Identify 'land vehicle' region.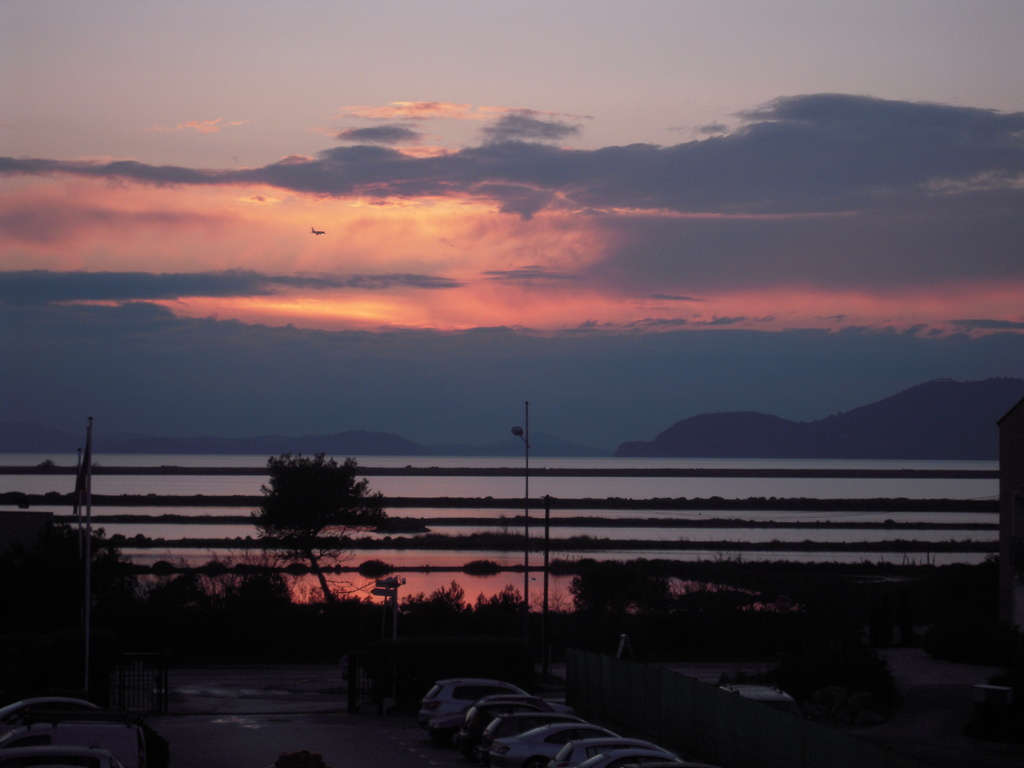
Region: [left=721, top=683, right=801, bottom=724].
